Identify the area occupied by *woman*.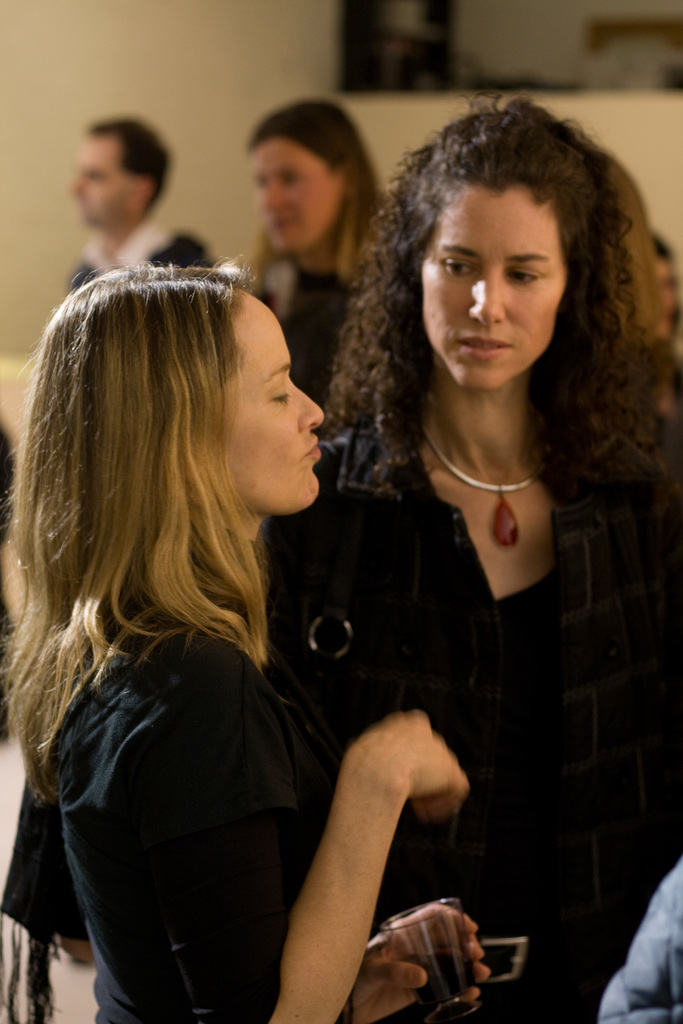
Area: 0,264,502,1023.
